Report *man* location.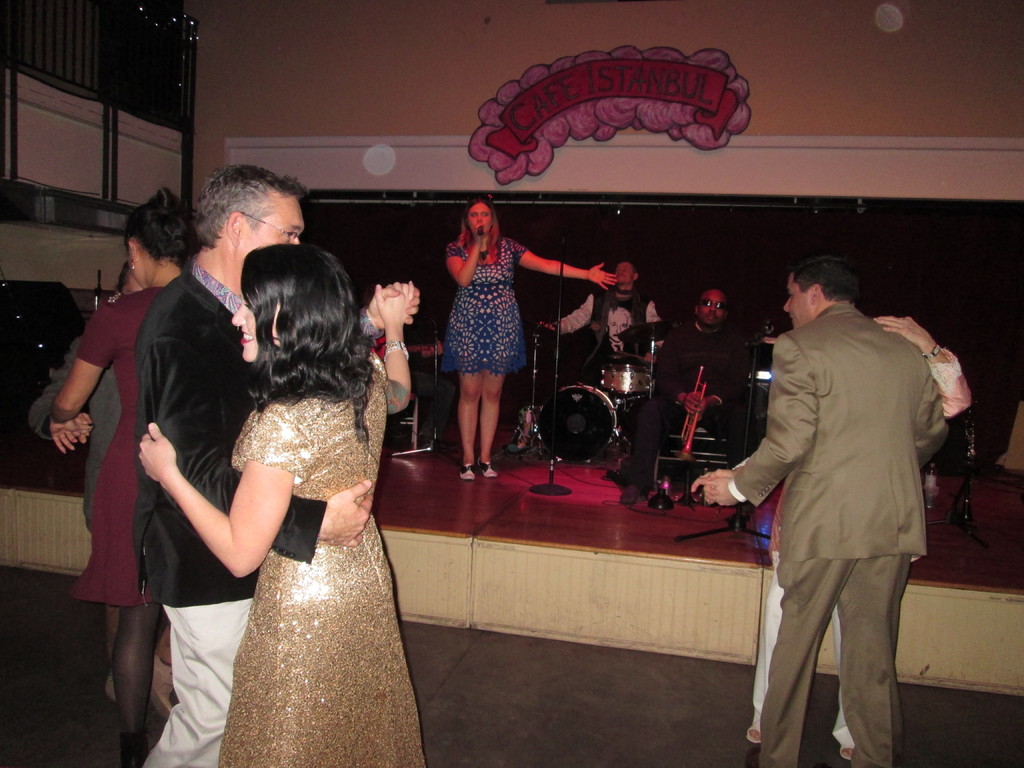
Report: [604,307,634,362].
